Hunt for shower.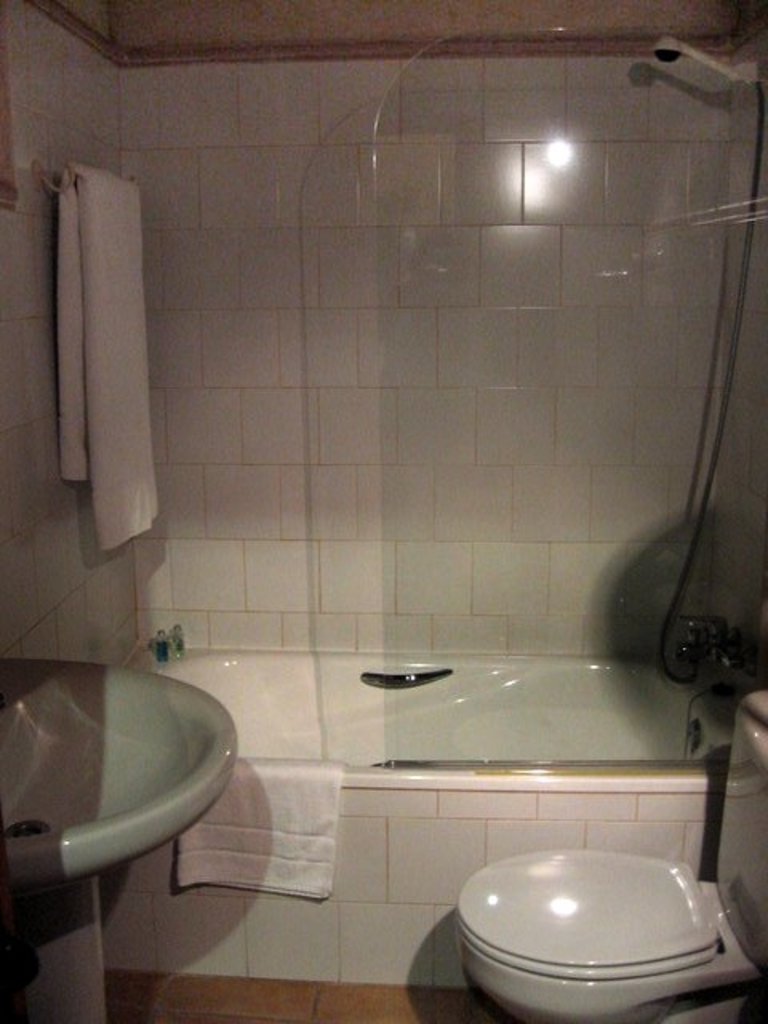
Hunted down at 651:34:747:80.
